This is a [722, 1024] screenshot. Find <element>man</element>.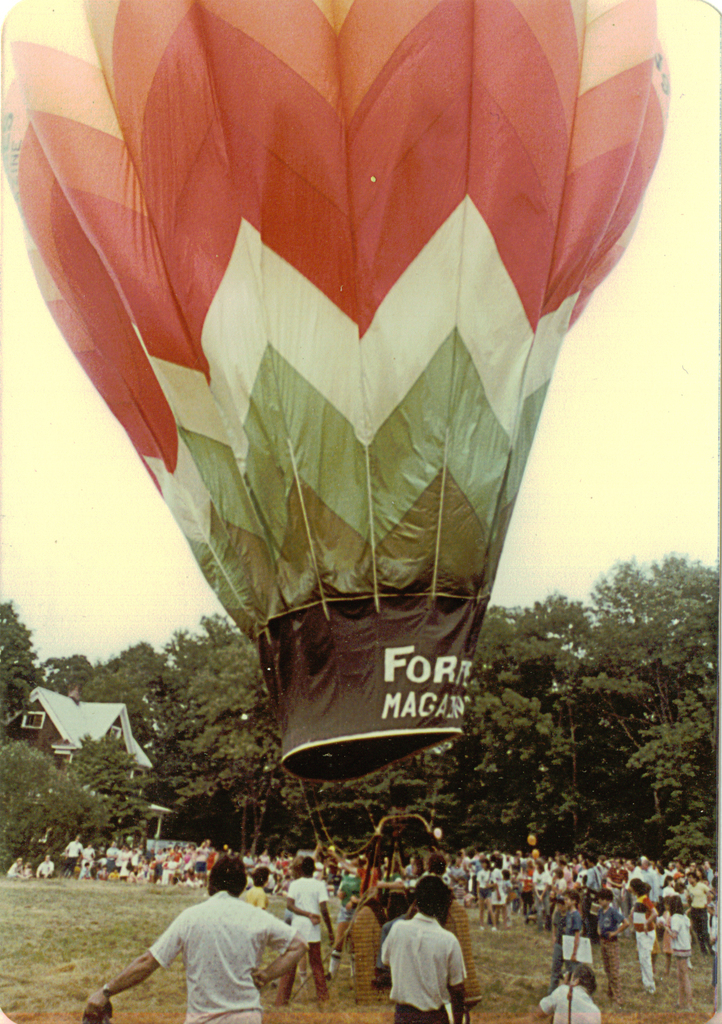
Bounding box: locate(81, 856, 303, 1023).
